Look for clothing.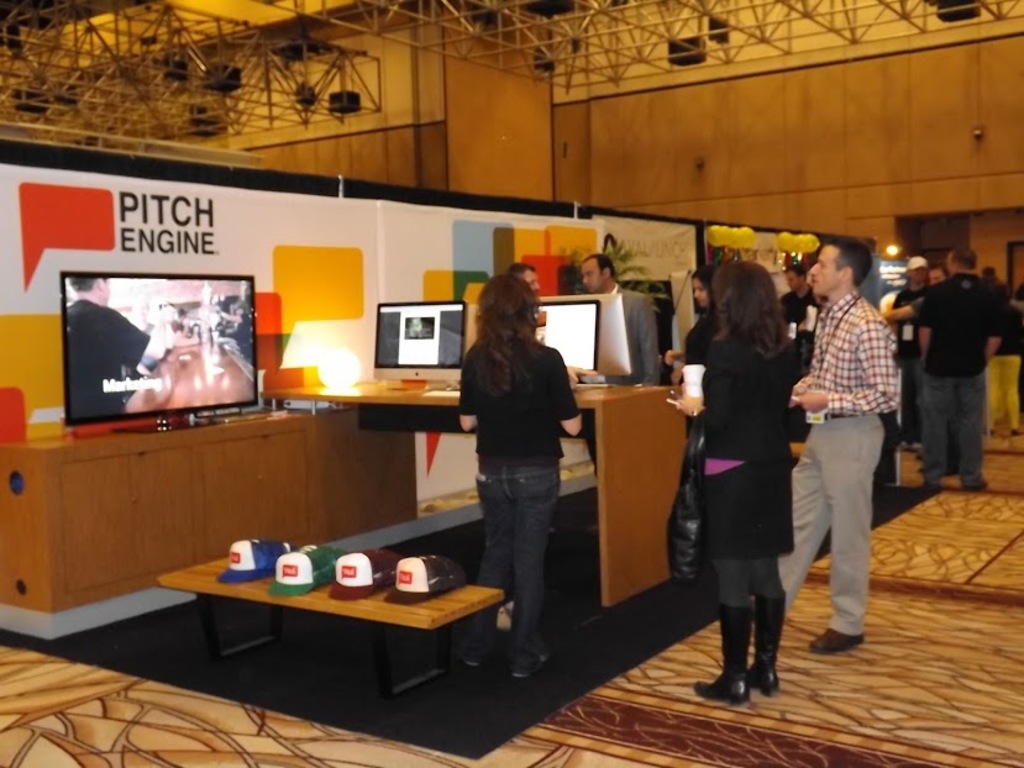
Found: (x1=603, y1=280, x2=661, y2=389).
